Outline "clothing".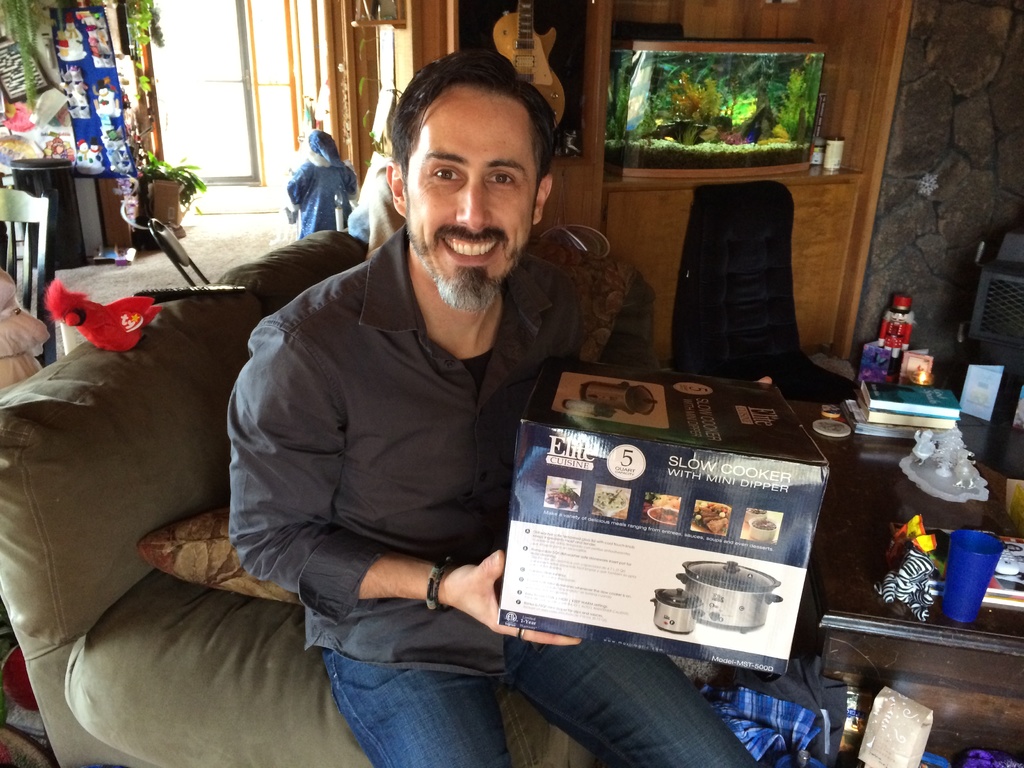
Outline: (287, 152, 359, 243).
